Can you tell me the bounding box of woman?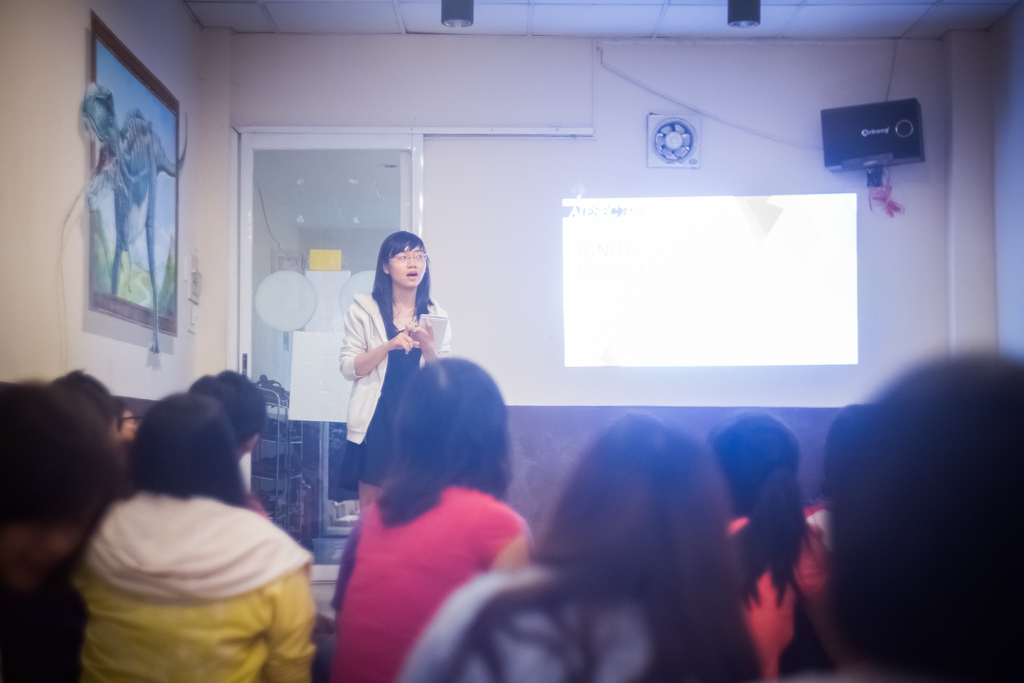
{"x1": 700, "y1": 405, "x2": 829, "y2": 682}.
